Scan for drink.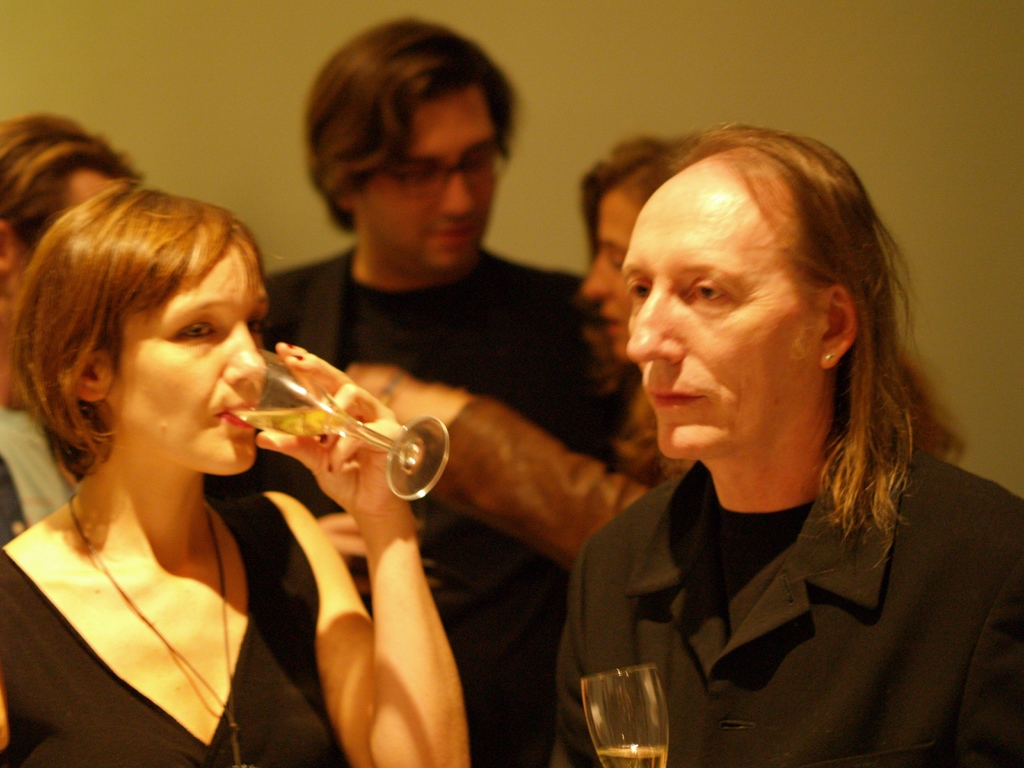
Scan result: bbox=(228, 404, 376, 438).
